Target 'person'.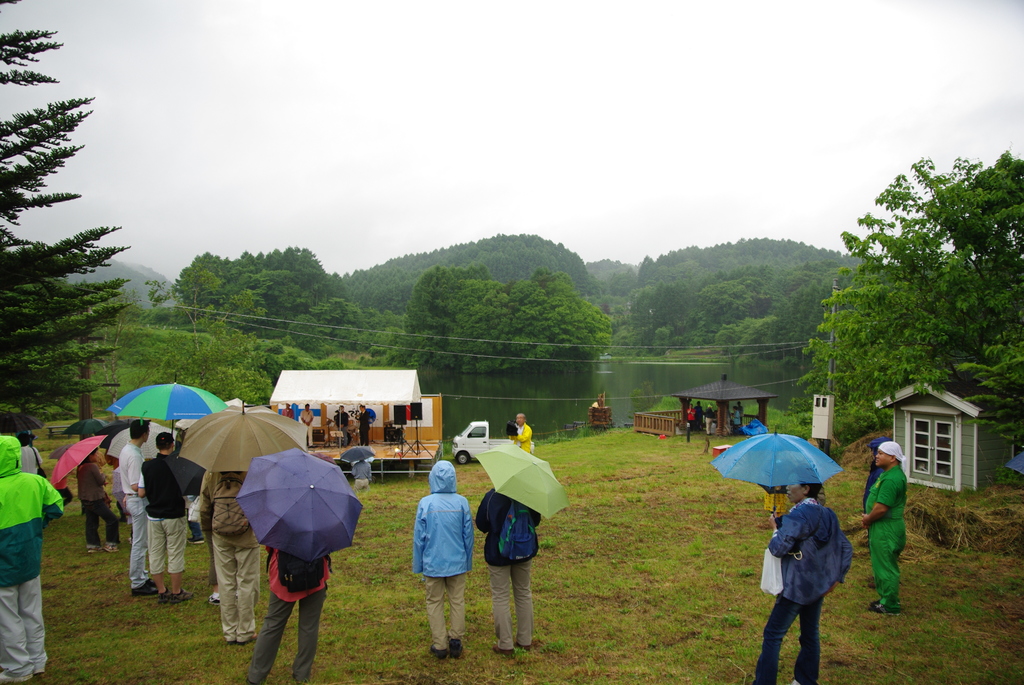
Target region: BBox(355, 405, 376, 445).
